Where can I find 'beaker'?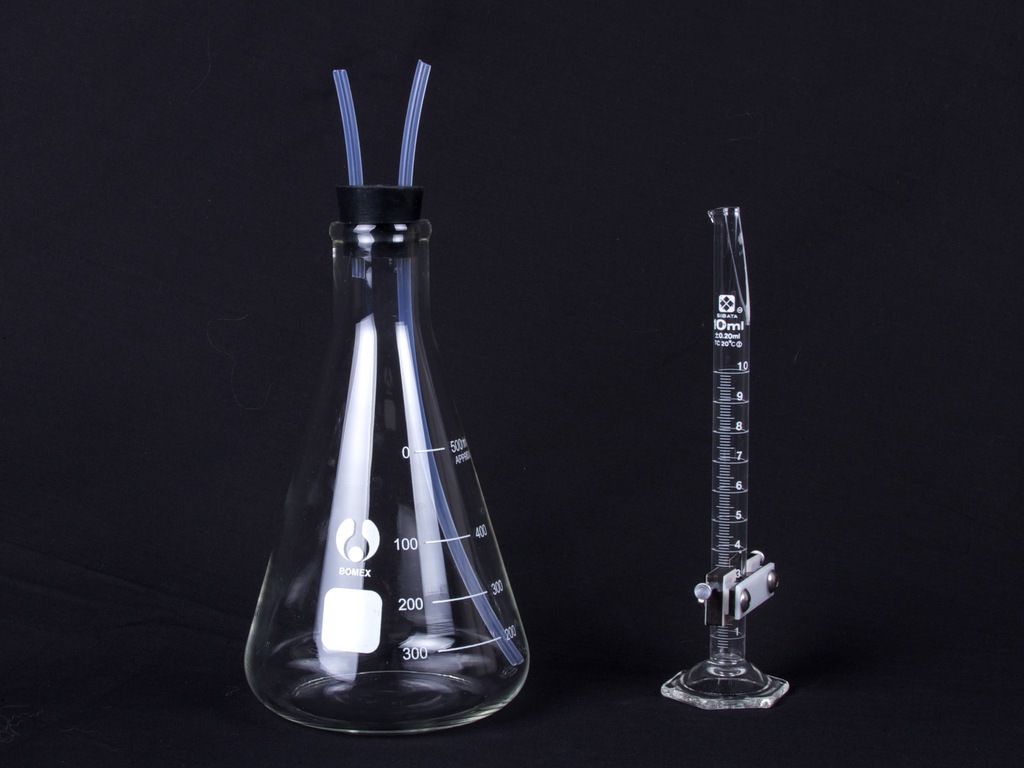
You can find it at (660,207,792,709).
